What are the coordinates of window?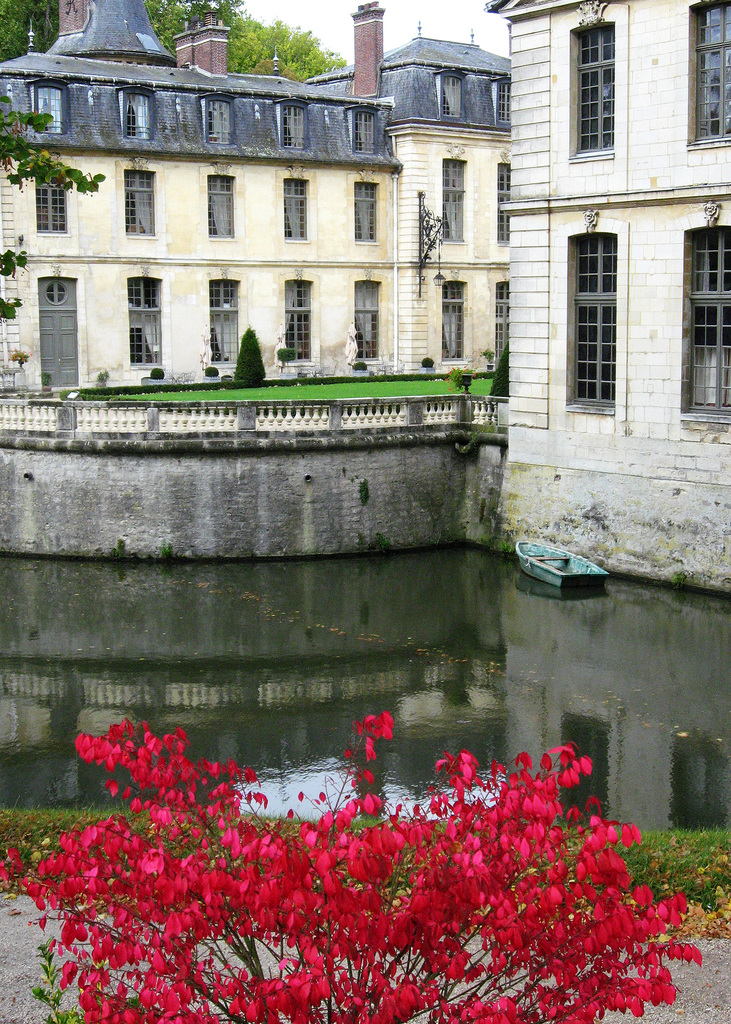
351,284,375,364.
